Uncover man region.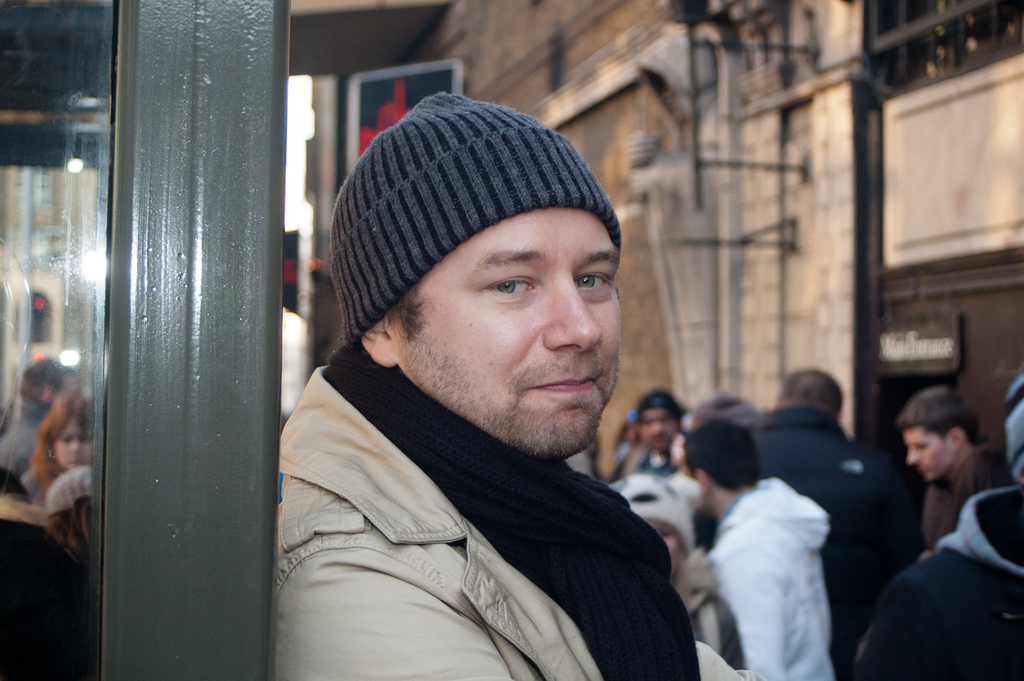
Uncovered: {"left": 659, "top": 432, "right": 842, "bottom": 678}.
